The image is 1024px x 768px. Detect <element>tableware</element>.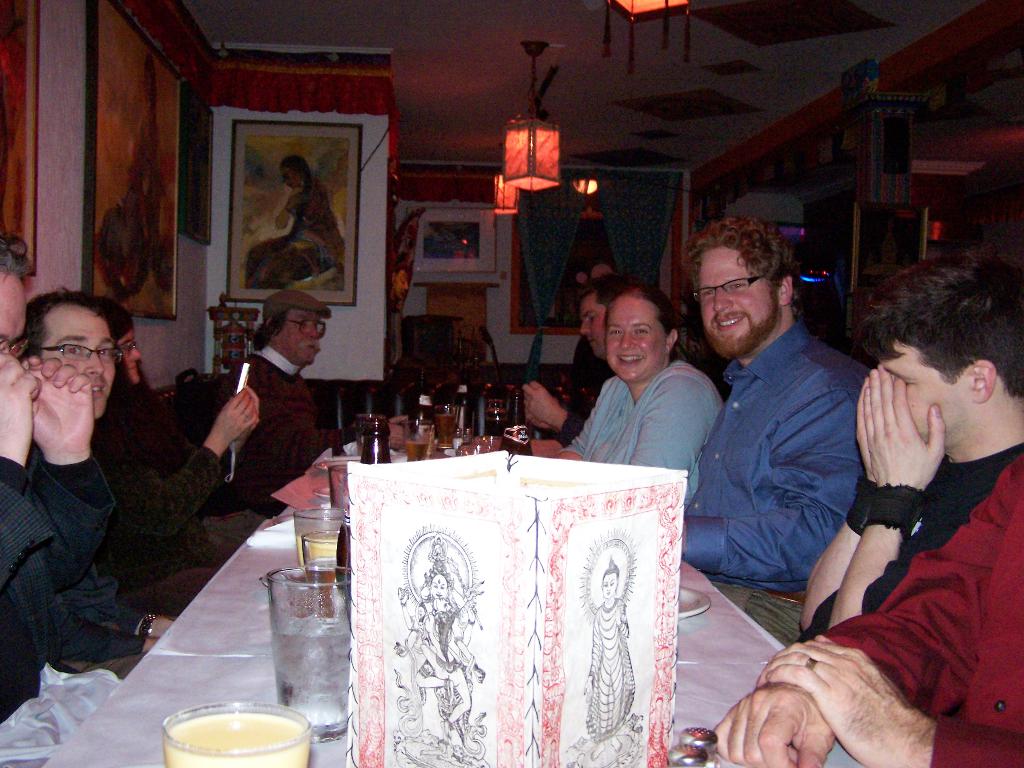
Detection: <box>160,700,311,767</box>.
